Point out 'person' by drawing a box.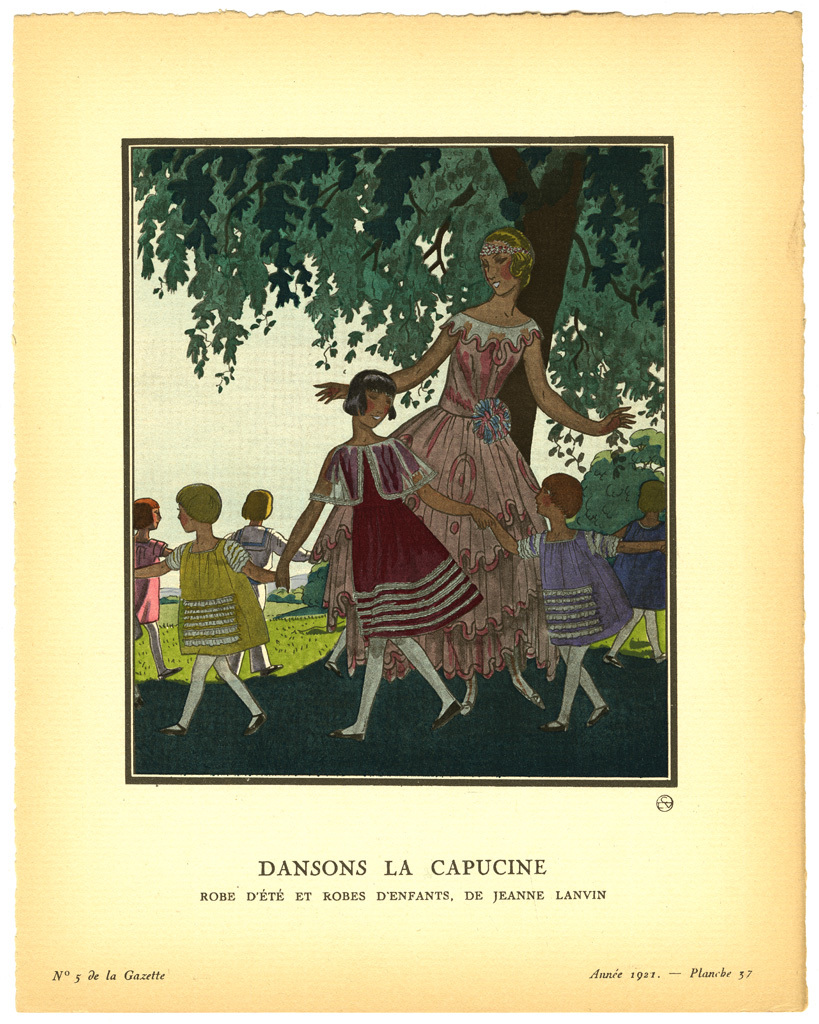
[left=215, top=489, right=311, bottom=679].
